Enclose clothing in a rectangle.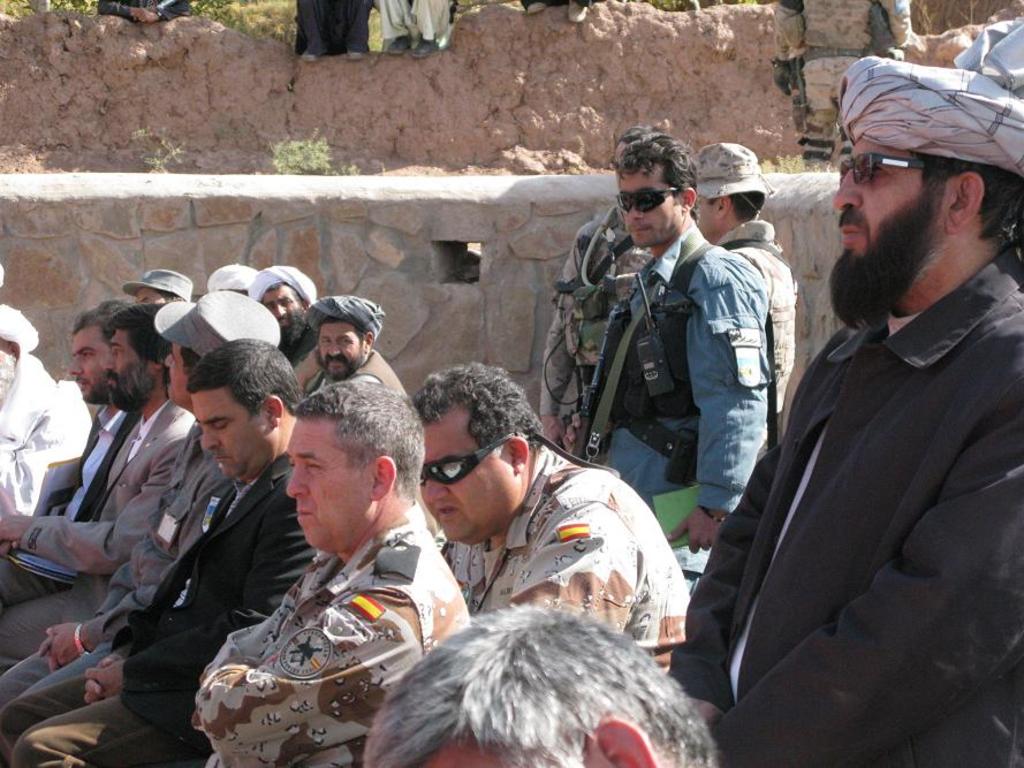
(582, 236, 737, 512).
